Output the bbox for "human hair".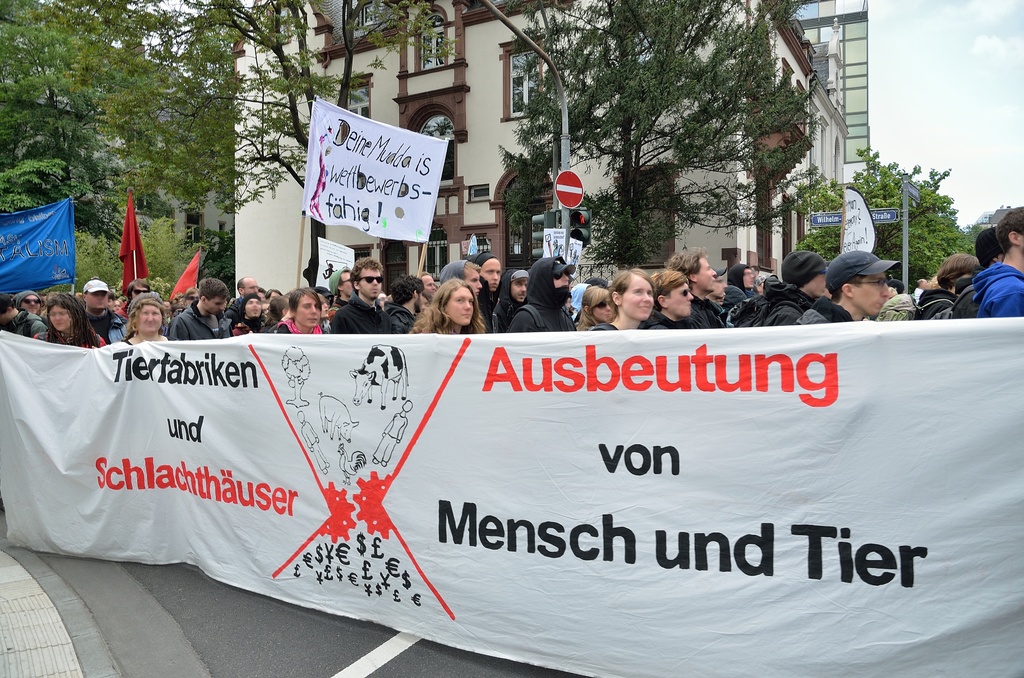
bbox=(388, 275, 426, 305).
